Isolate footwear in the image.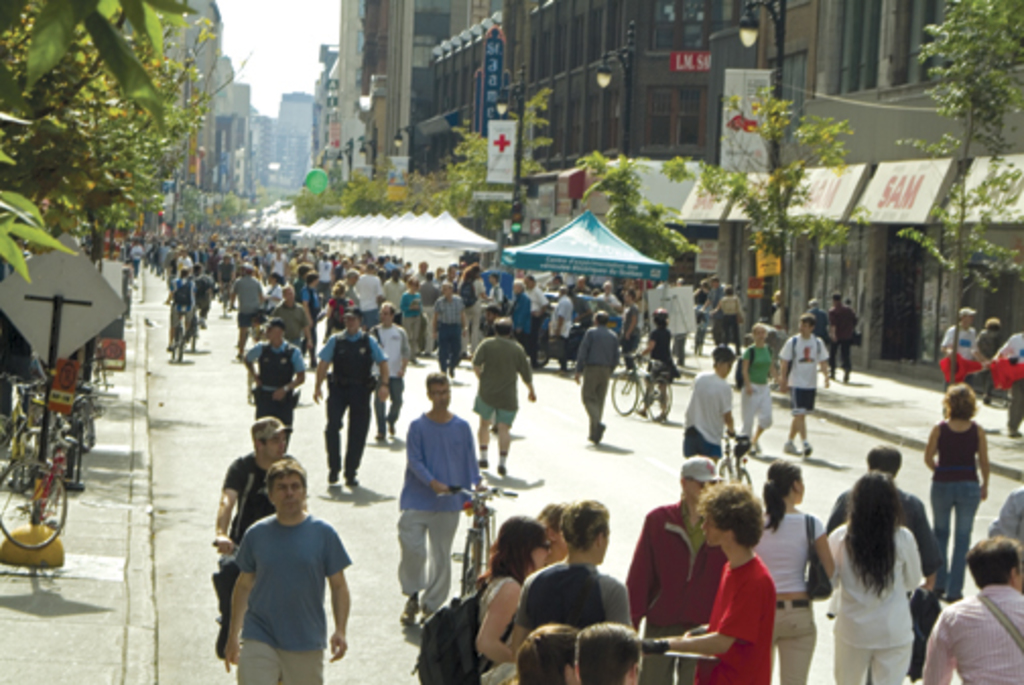
Isolated region: bbox(439, 370, 443, 374).
